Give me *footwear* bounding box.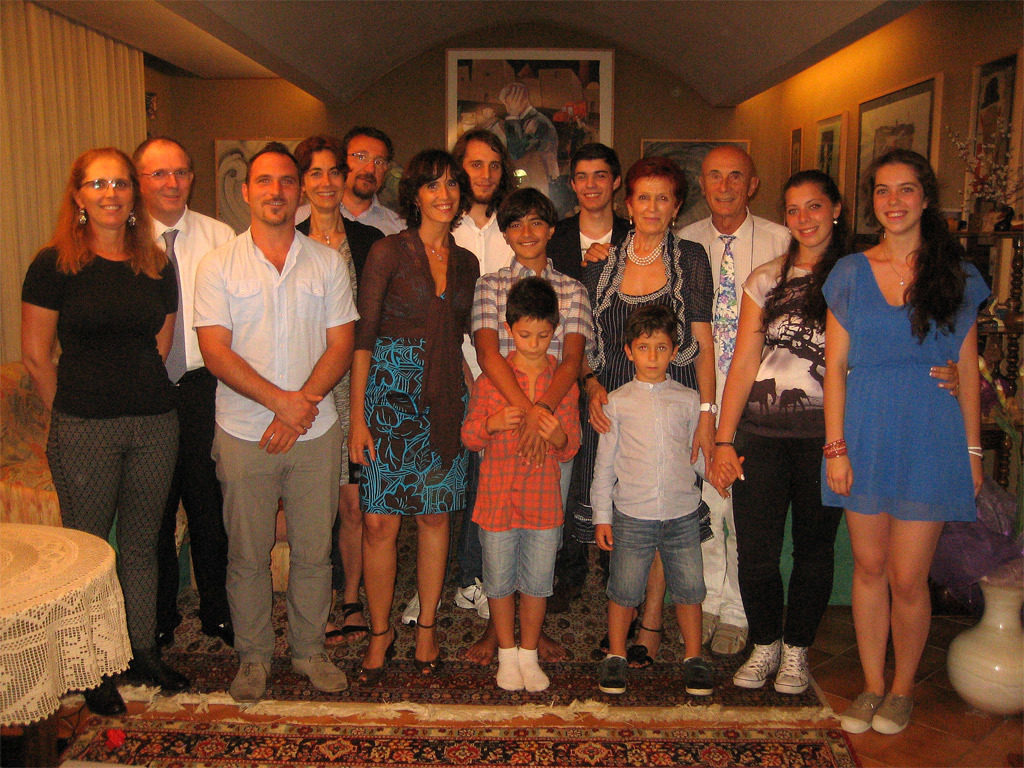
bbox(117, 638, 193, 701).
